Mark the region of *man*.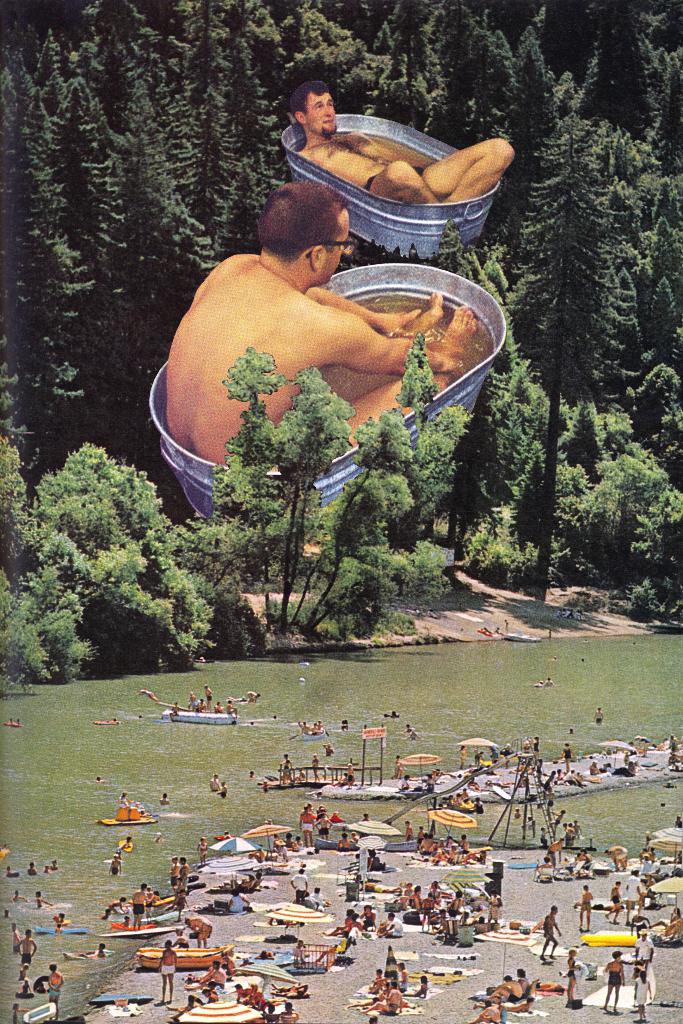
Region: bbox=(17, 933, 35, 963).
